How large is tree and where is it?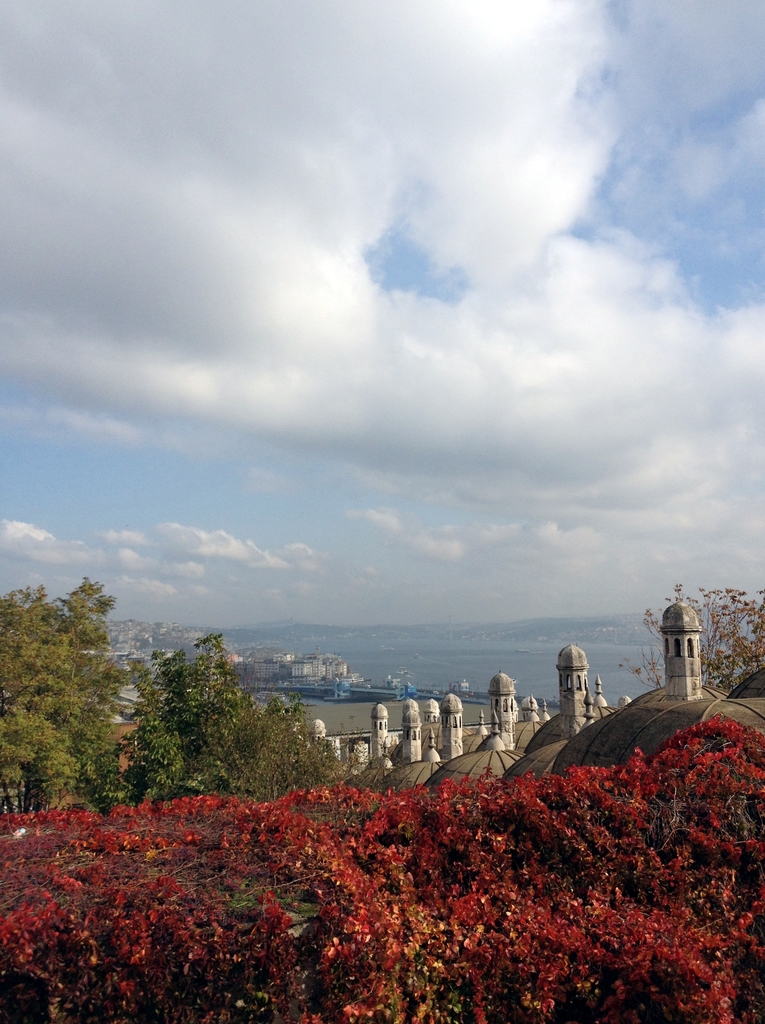
Bounding box: 85/630/294/810.
